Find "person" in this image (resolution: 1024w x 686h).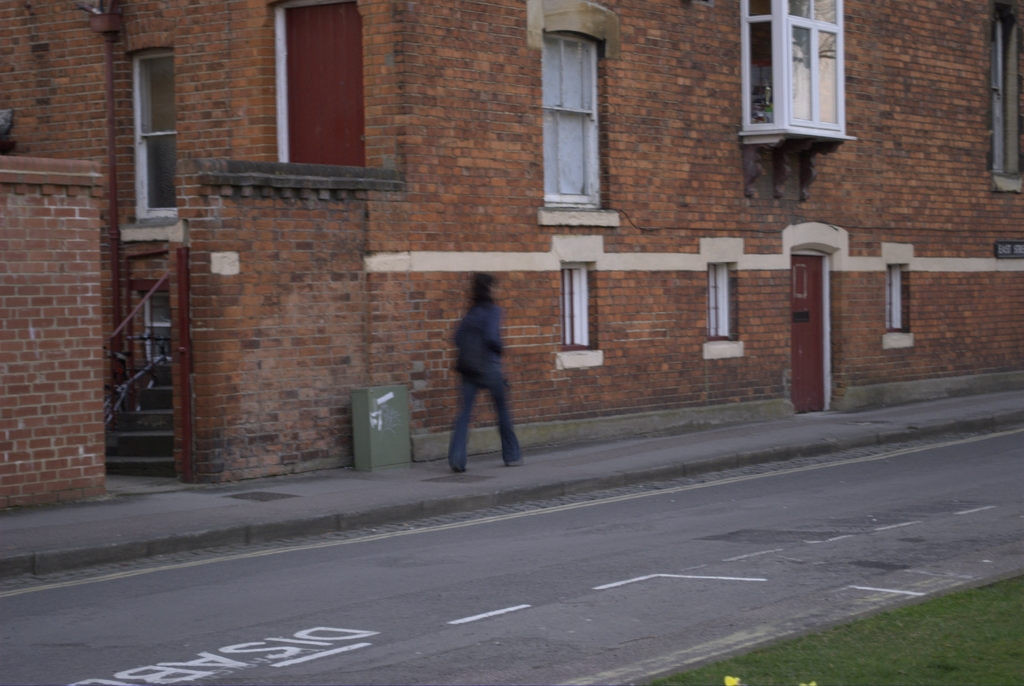
bbox=[451, 272, 520, 474].
